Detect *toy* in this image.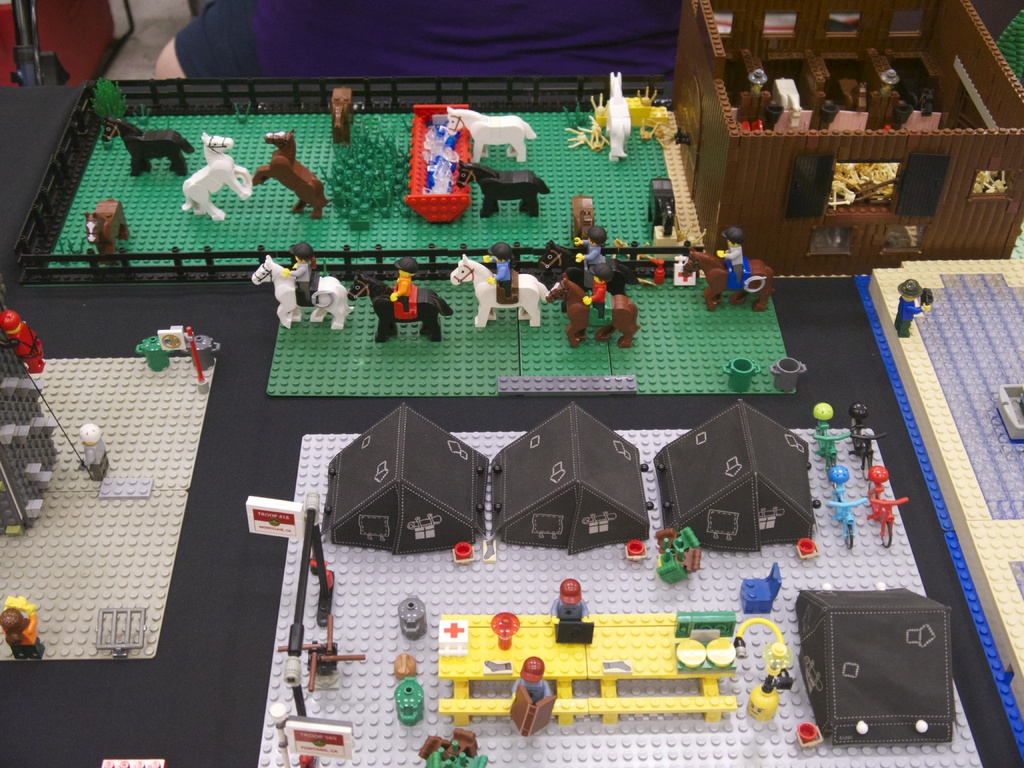
Detection: box(508, 659, 551, 716).
